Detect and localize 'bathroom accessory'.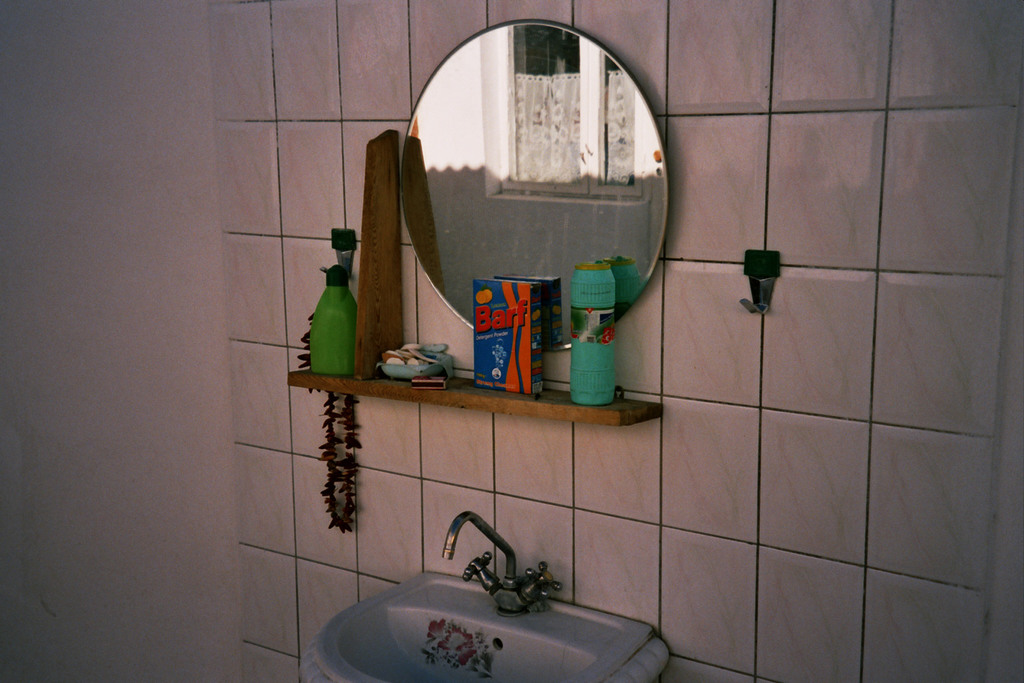
Localized at l=296, t=510, r=674, b=682.
